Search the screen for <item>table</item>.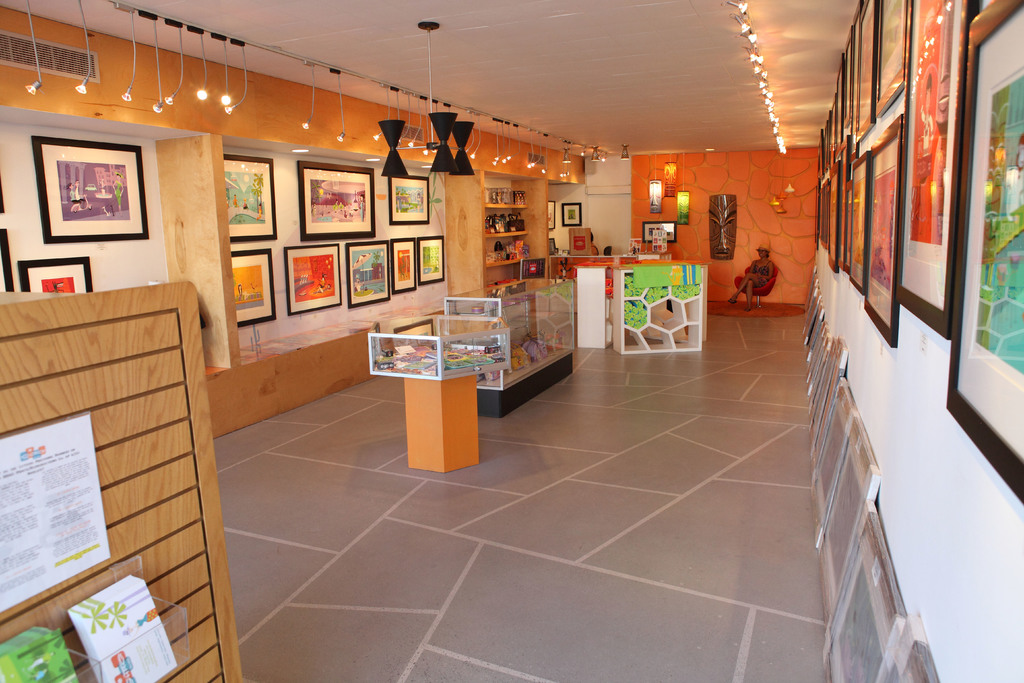
Found at <box>548,252,637,277</box>.
